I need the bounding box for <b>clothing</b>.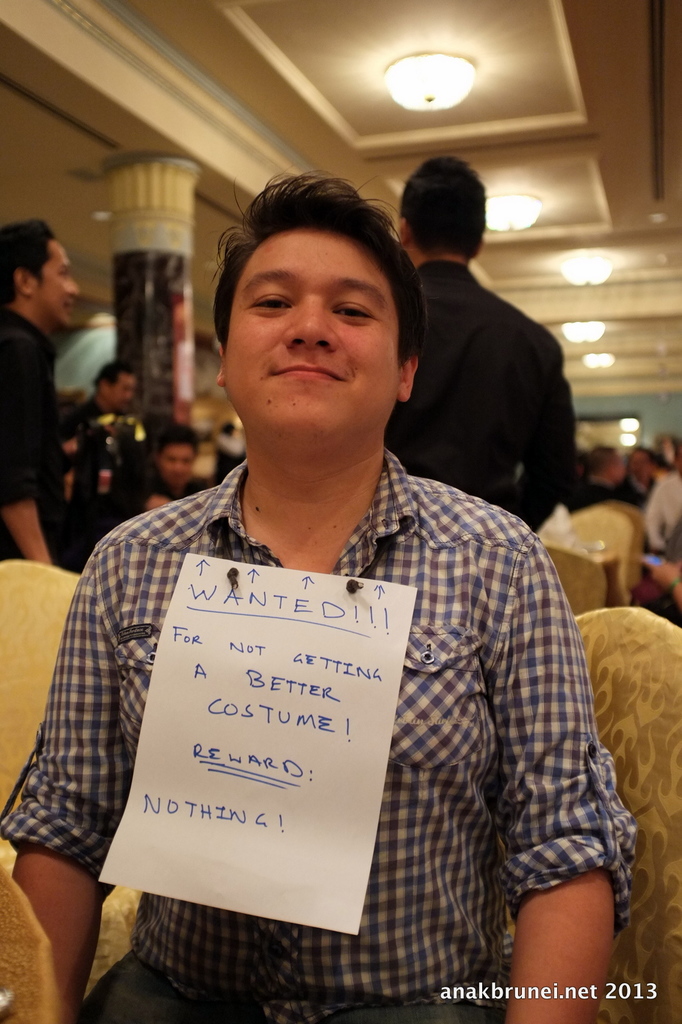
Here it is: box(0, 300, 70, 557).
